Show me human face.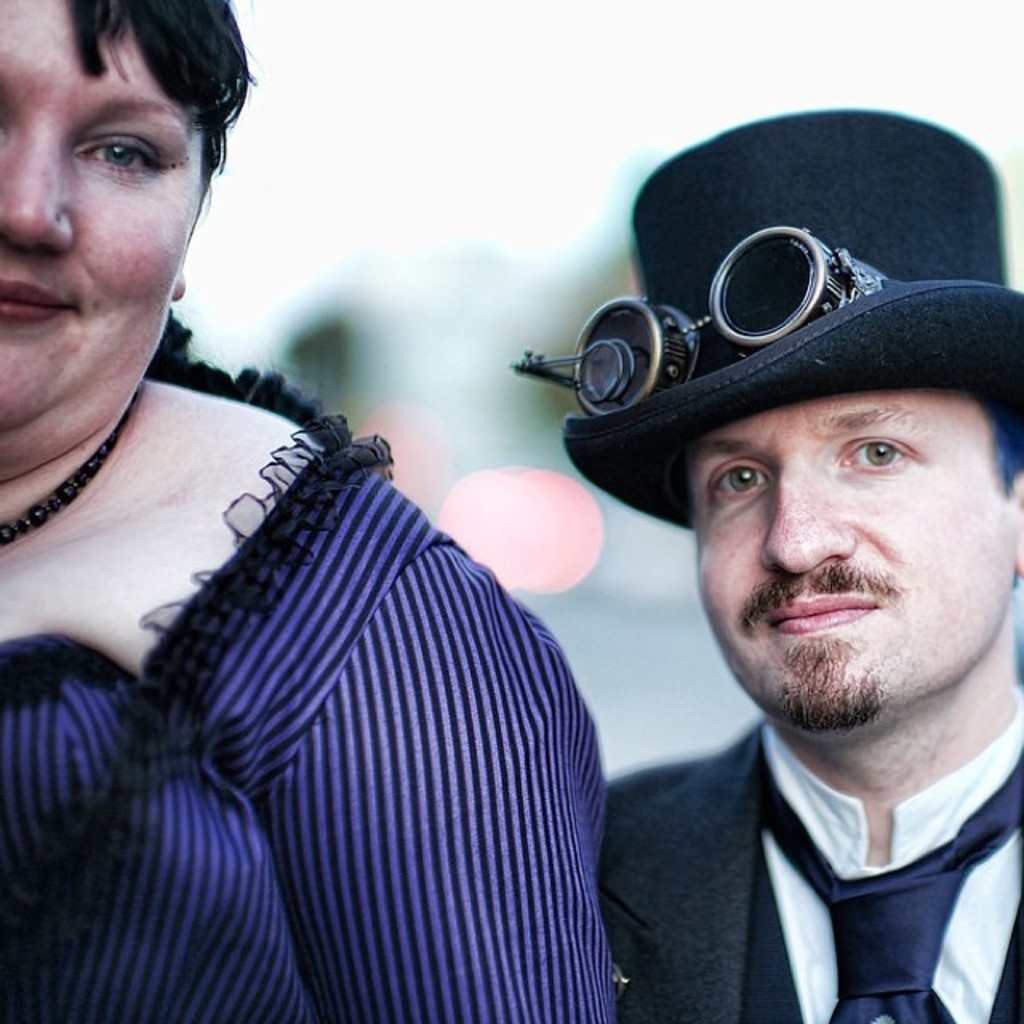
human face is here: bbox=[0, 0, 206, 453].
